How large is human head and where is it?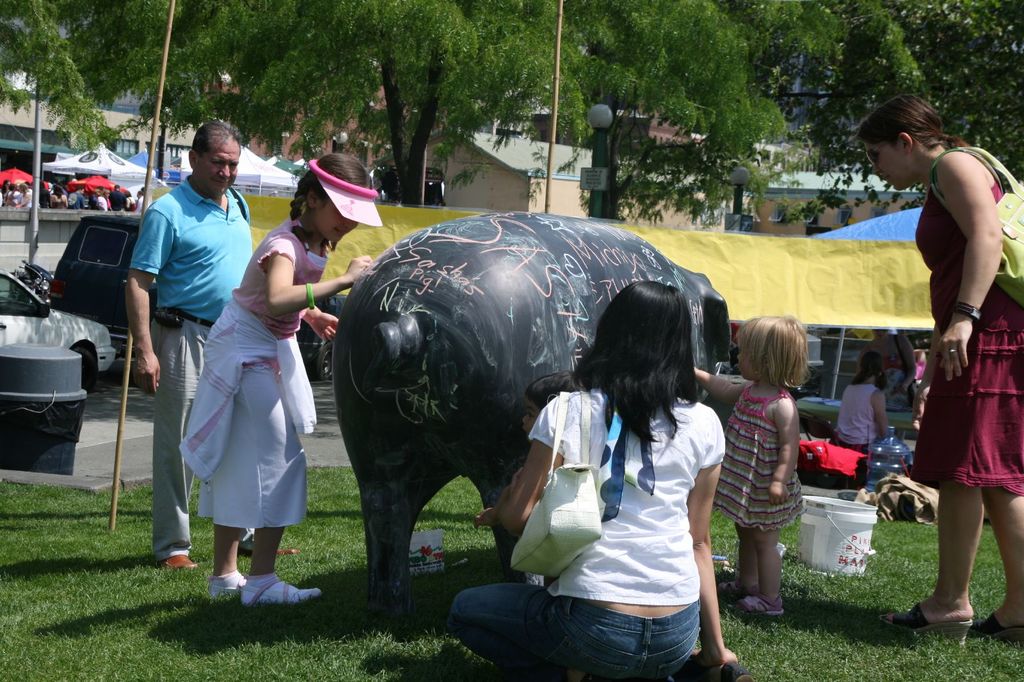
Bounding box: 861:353:887:381.
